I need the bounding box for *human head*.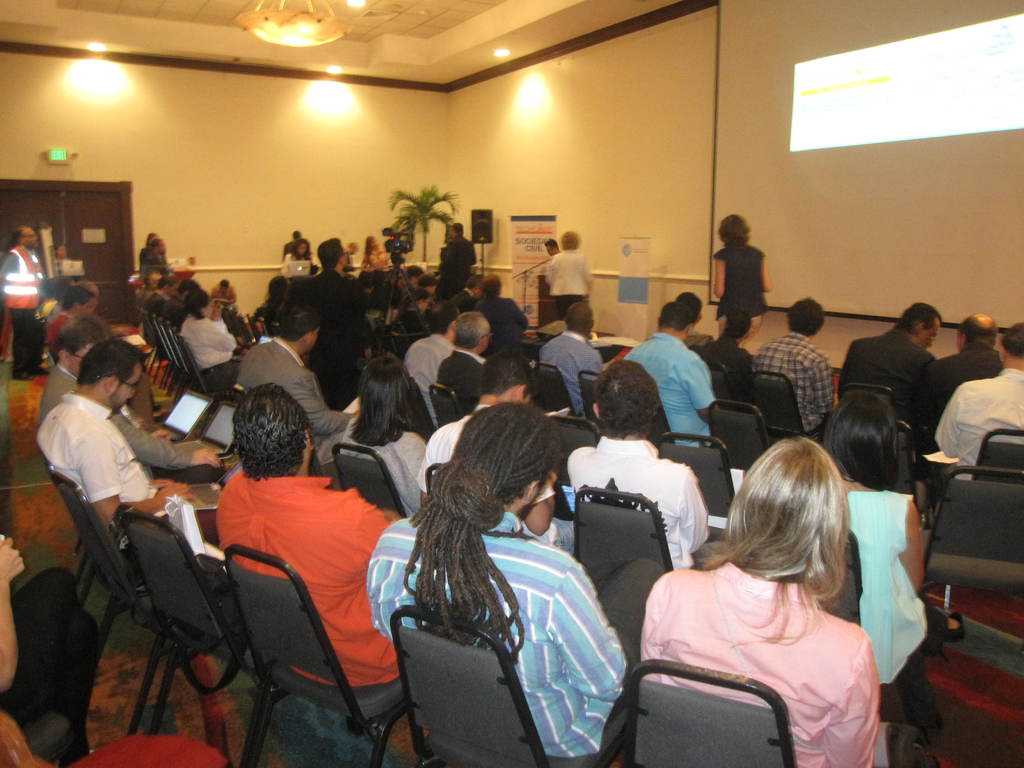
Here it is: <region>418, 273, 436, 296</region>.
